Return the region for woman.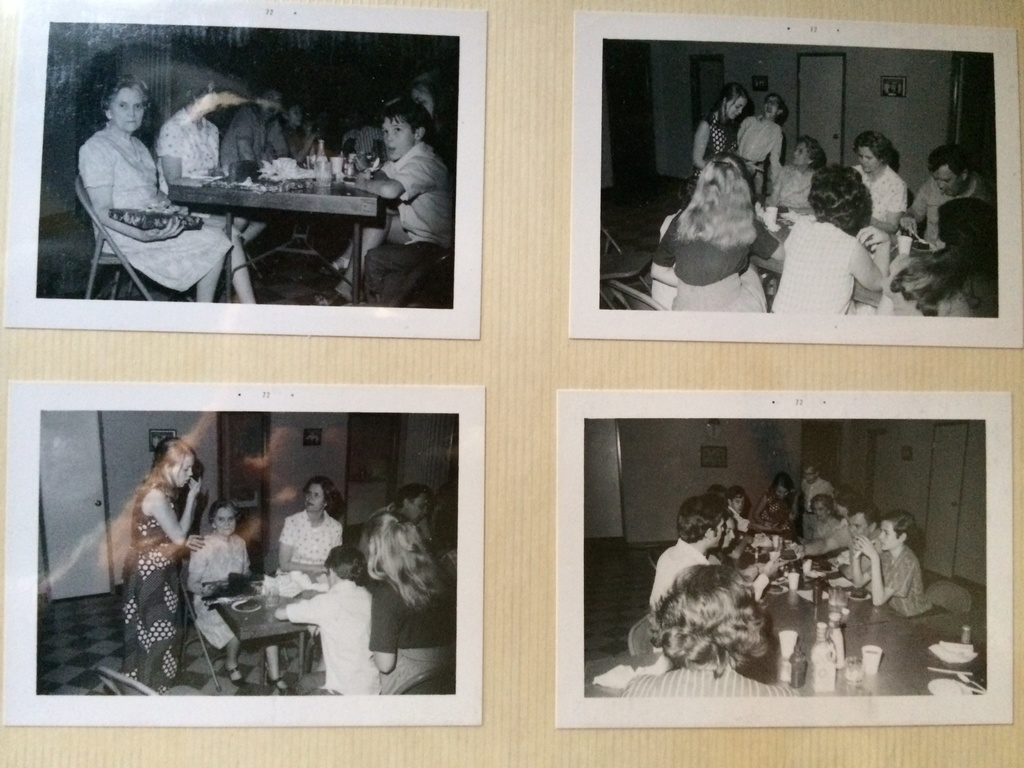
detection(185, 501, 294, 694).
